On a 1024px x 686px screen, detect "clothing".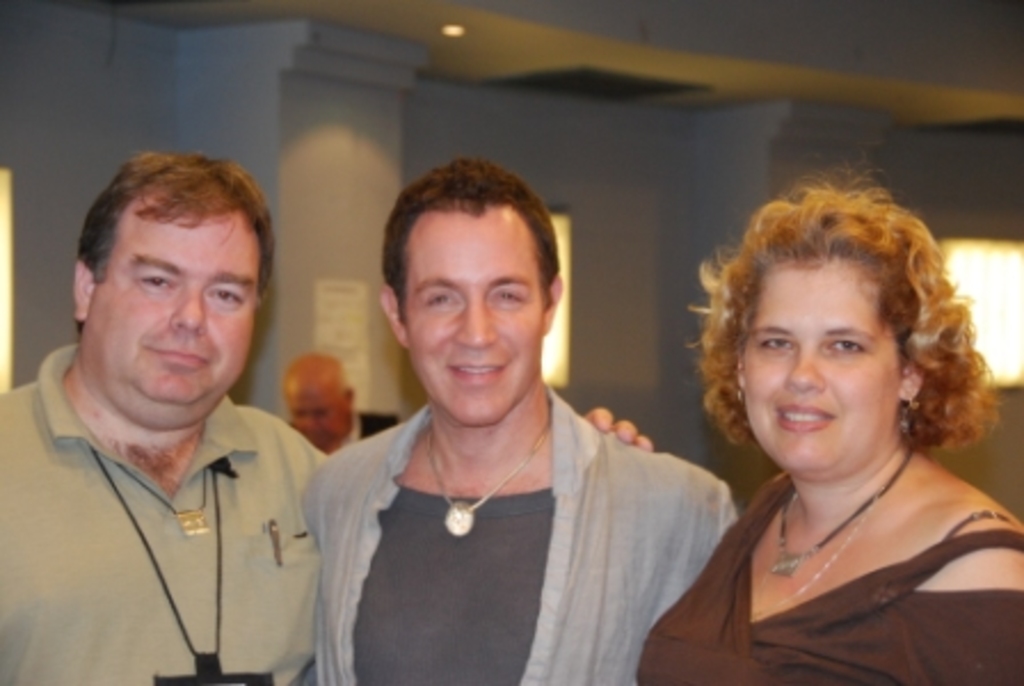
x1=642 y1=462 x2=1022 y2=684.
